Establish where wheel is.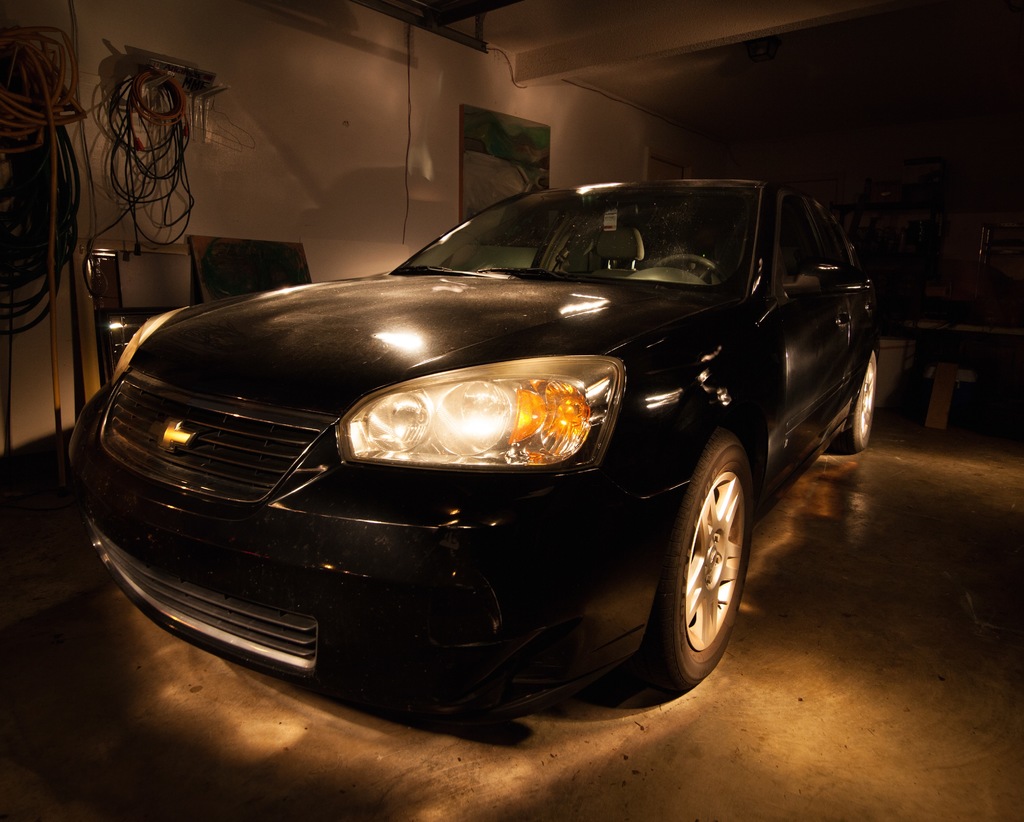
Established at 637,430,755,689.
